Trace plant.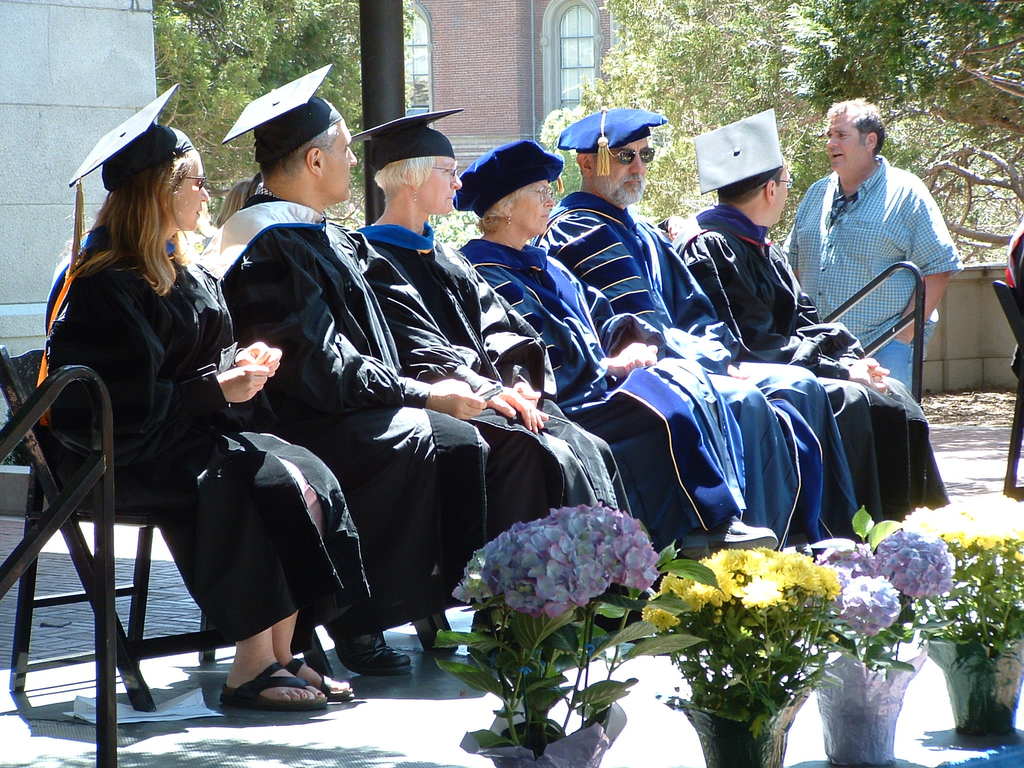
Traced to select_region(430, 492, 663, 767).
